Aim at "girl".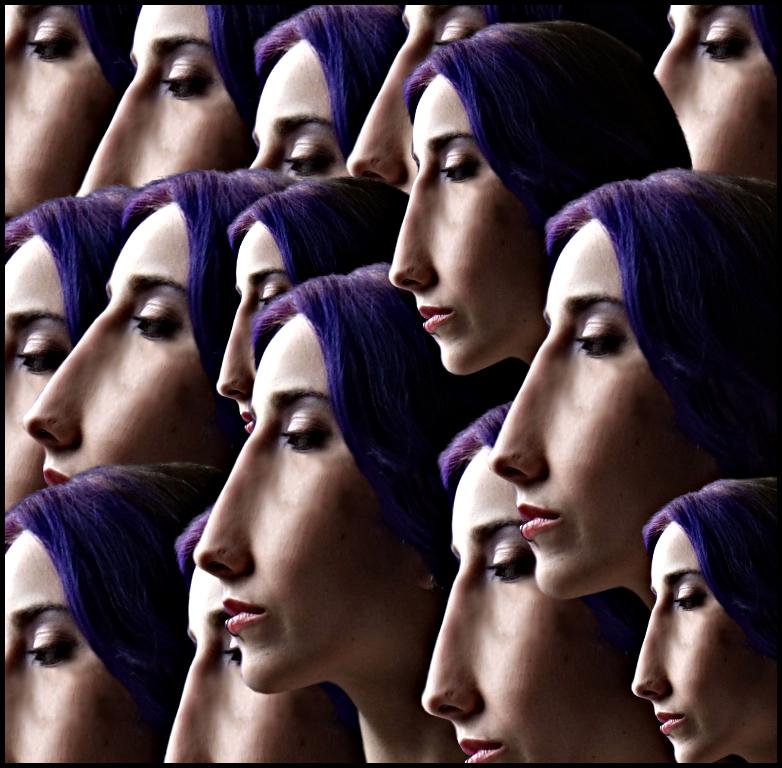
Aimed at Rect(0, 179, 139, 523).
